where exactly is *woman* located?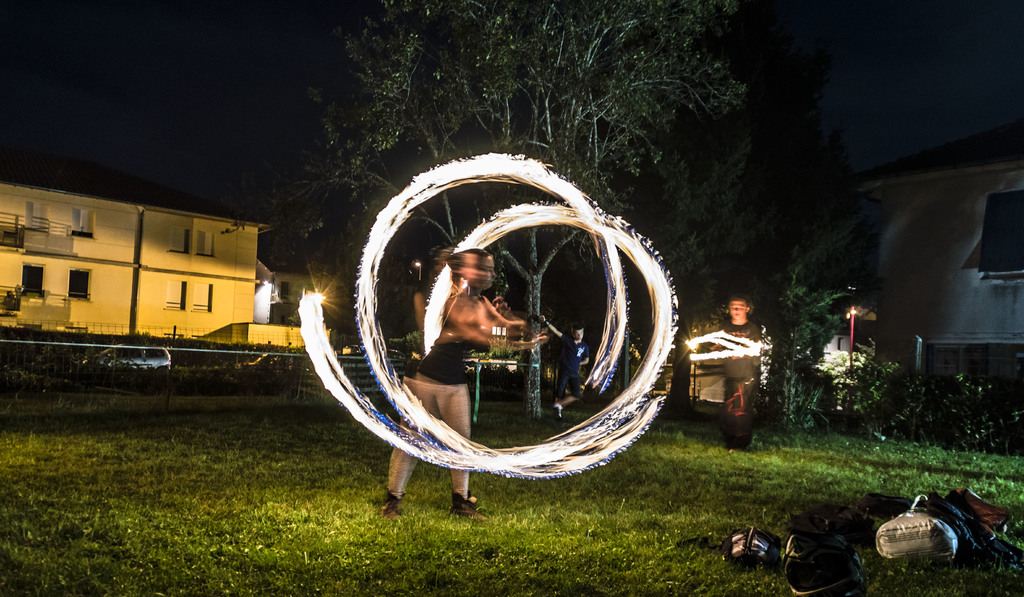
Its bounding box is region(385, 254, 537, 512).
